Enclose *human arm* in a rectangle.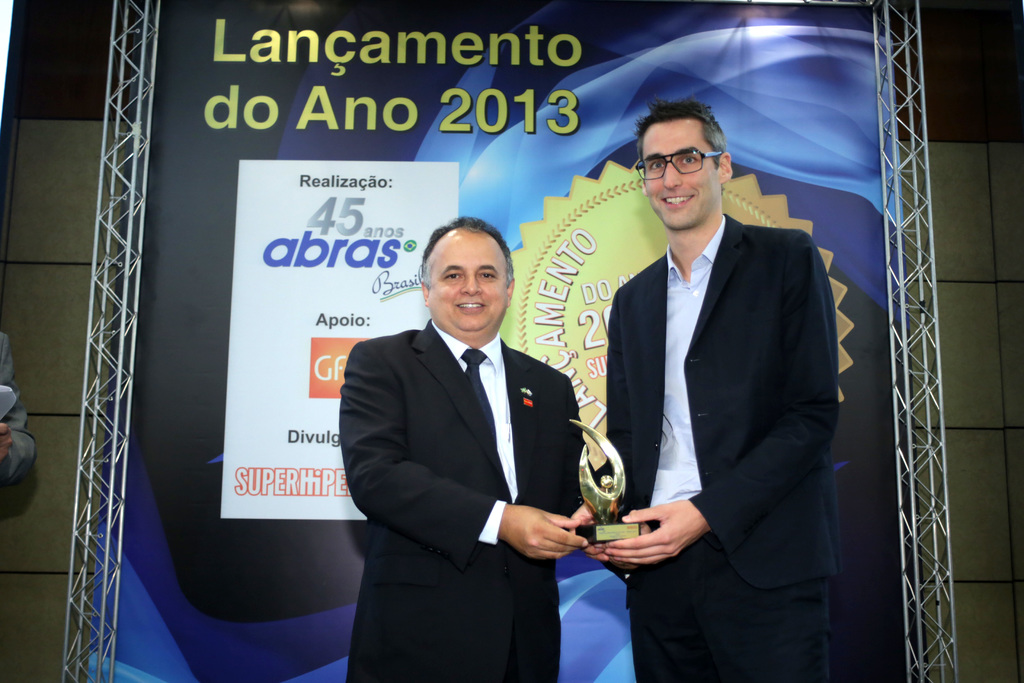
[x1=557, y1=365, x2=611, y2=555].
